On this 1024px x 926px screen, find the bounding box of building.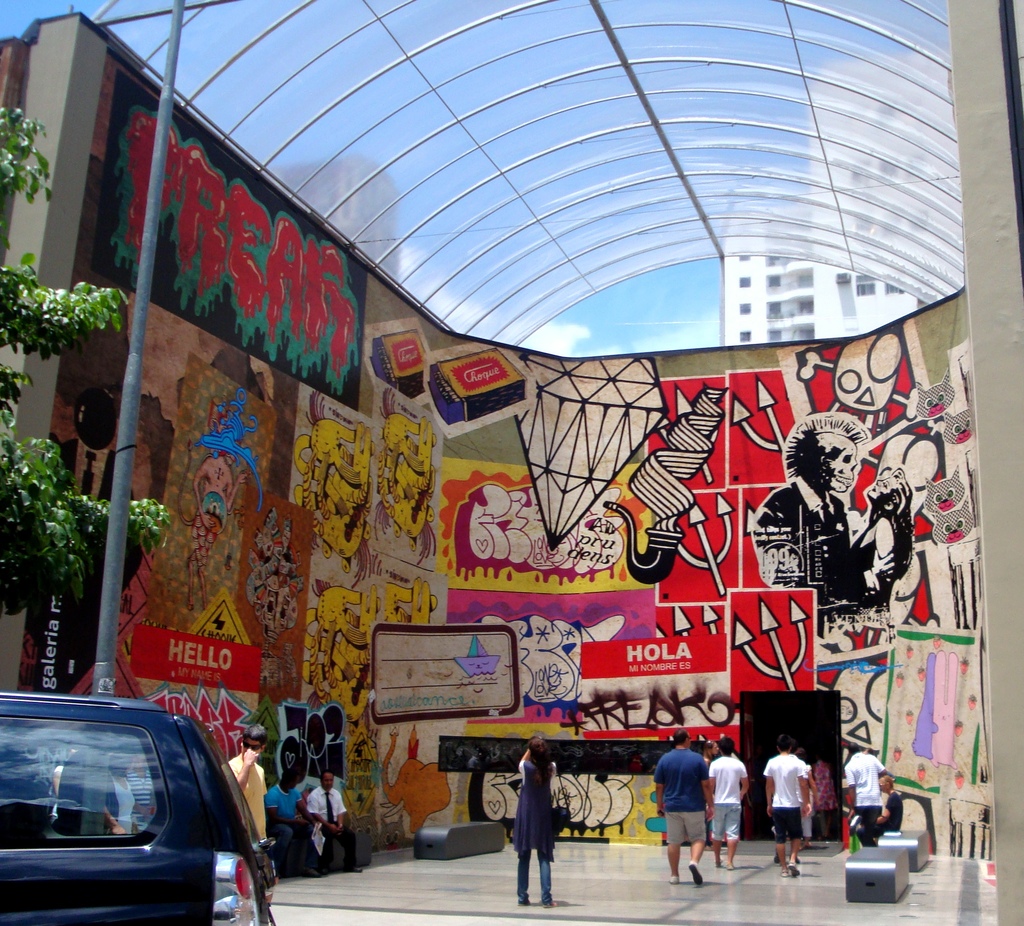
Bounding box: (x1=280, y1=160, x2=403, y2=280).
